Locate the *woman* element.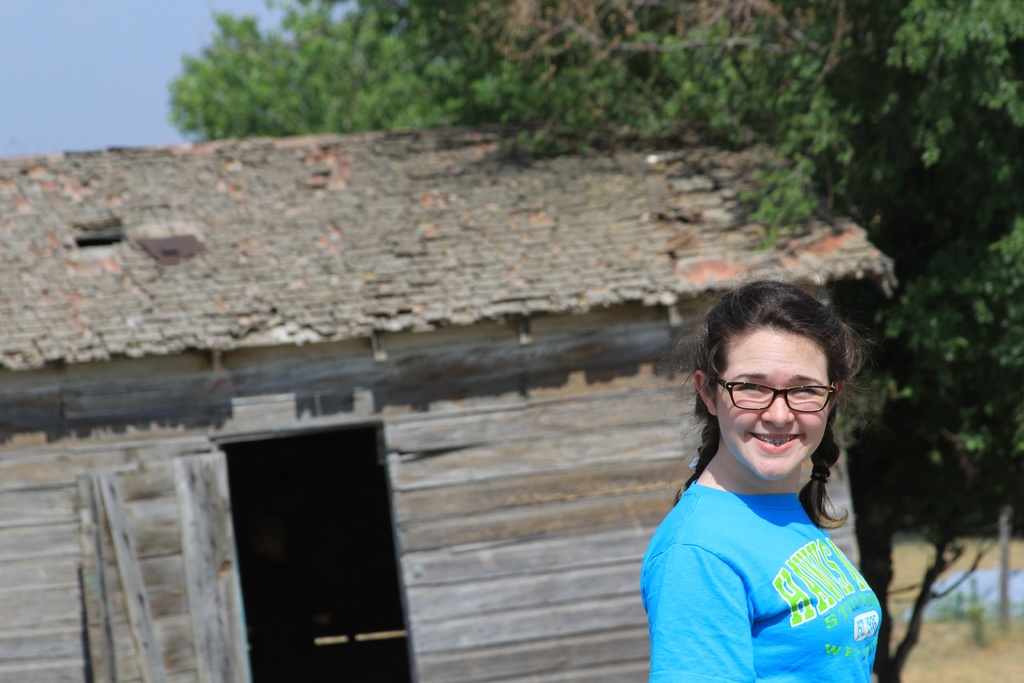
Element bbox: bbox=[630, 284, 908, 682].
